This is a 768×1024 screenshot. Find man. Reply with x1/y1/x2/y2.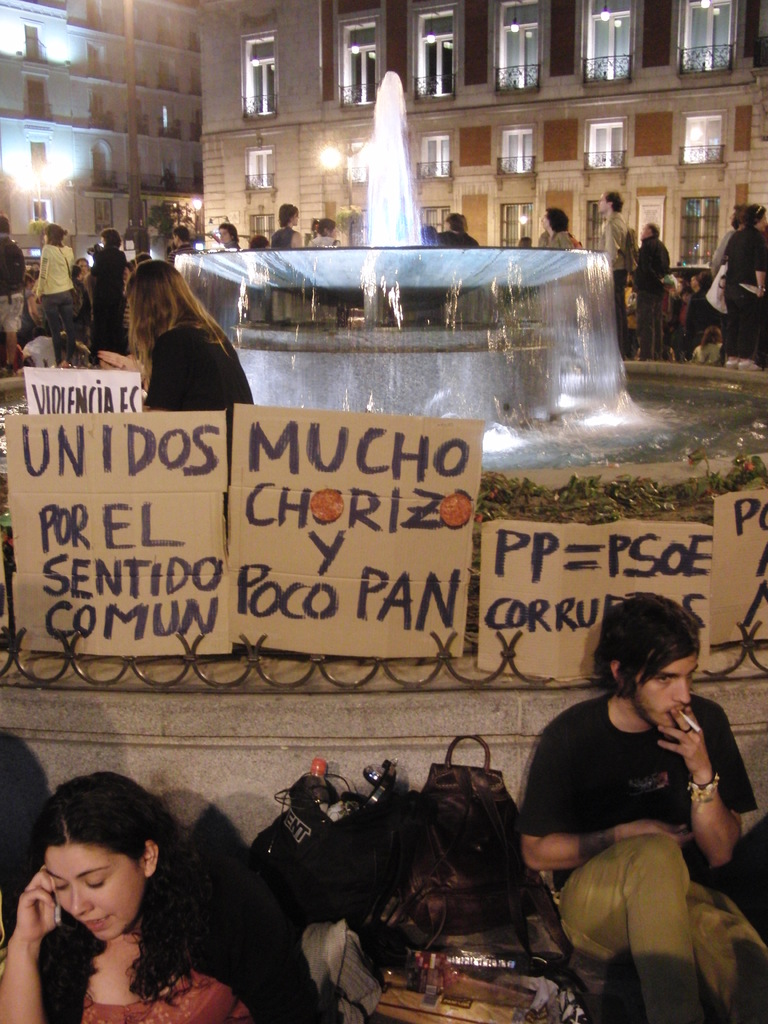
602/191/627/359.
